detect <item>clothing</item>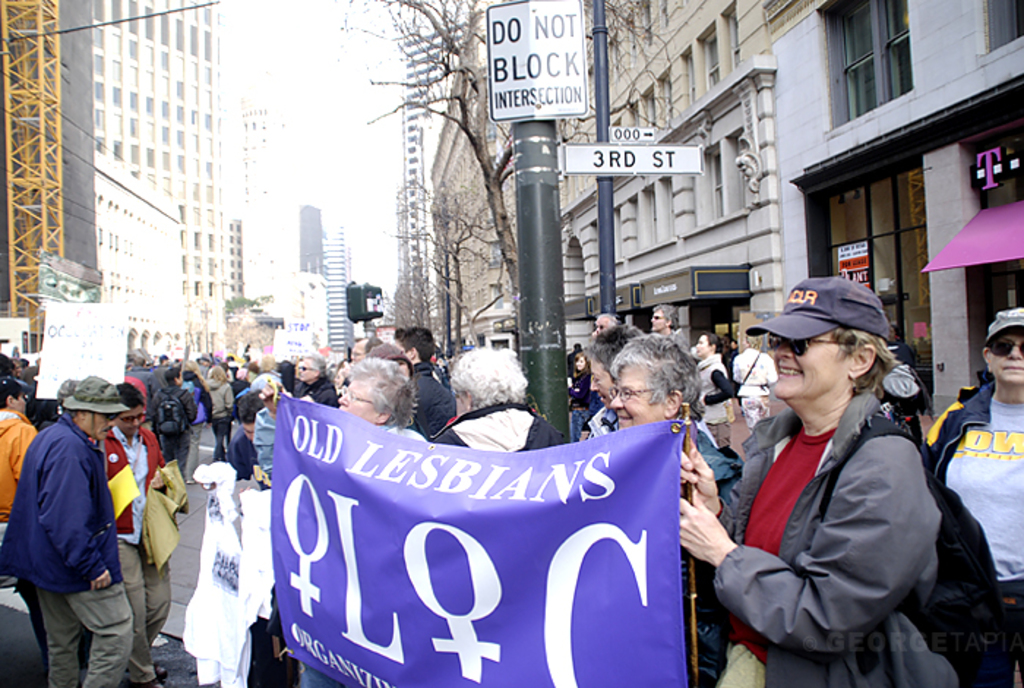
(left=255, top=411, right=272, bottom=477)
